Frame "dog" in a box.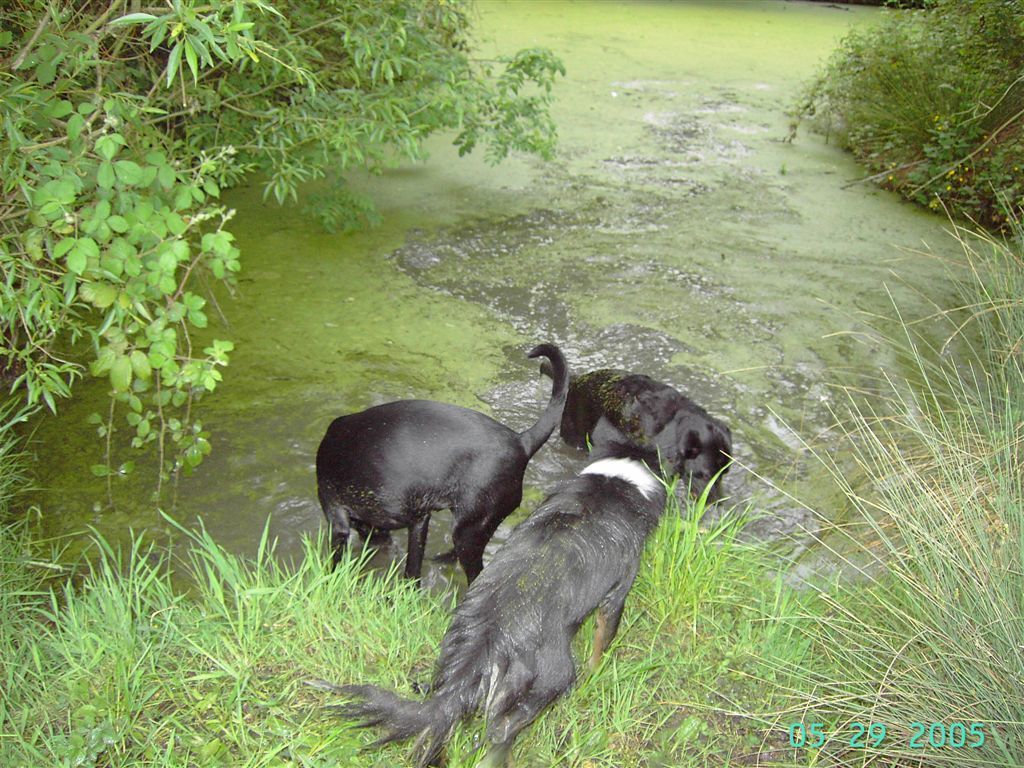
select_region(317, 441, 666, 767).
